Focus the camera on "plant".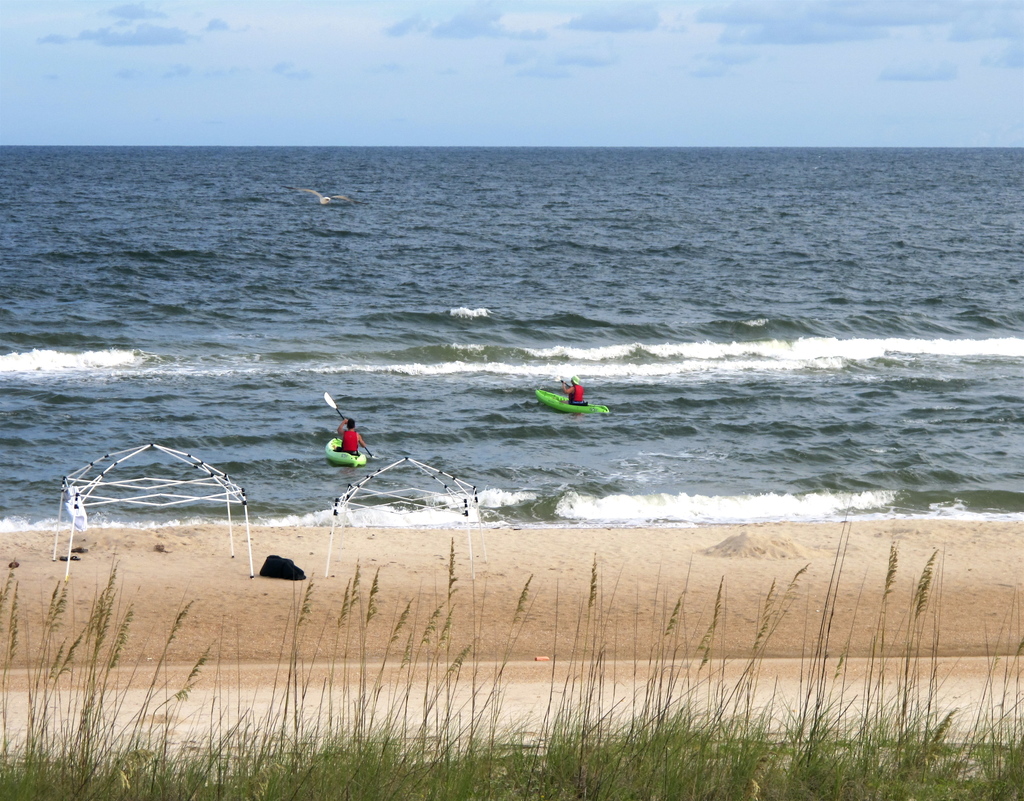
Focus region: BBox(922, 710, 956, 777).
